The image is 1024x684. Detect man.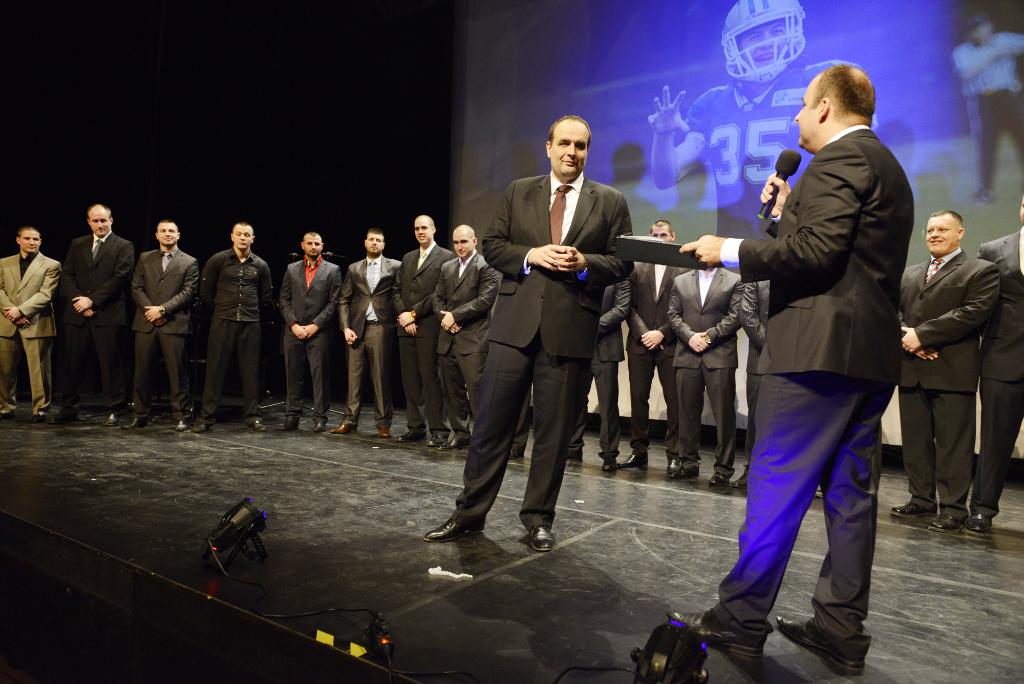
Detection: 0:225:61:419.
